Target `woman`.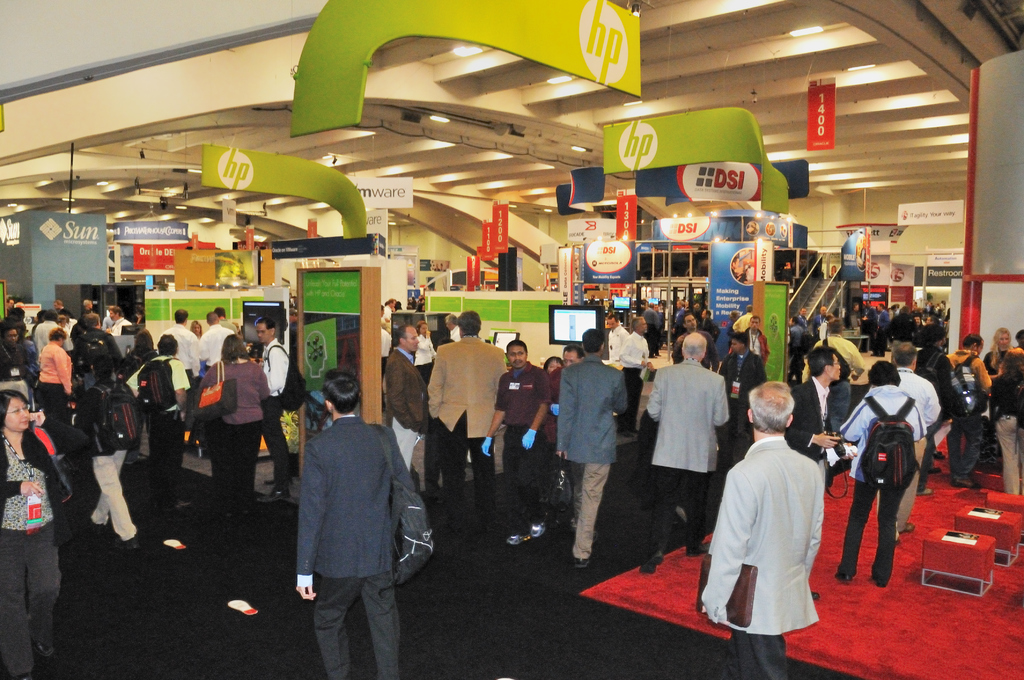
Target region: <bbox>979, 323, 1015, 419</bbox>.
